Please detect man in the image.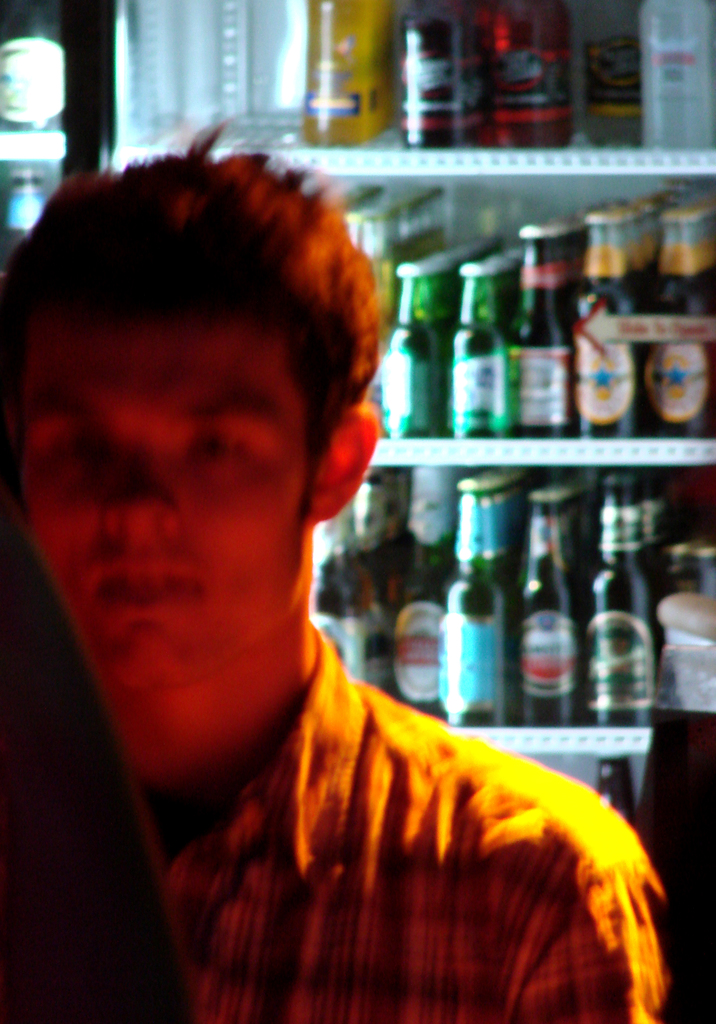
0,106,679,1023.
